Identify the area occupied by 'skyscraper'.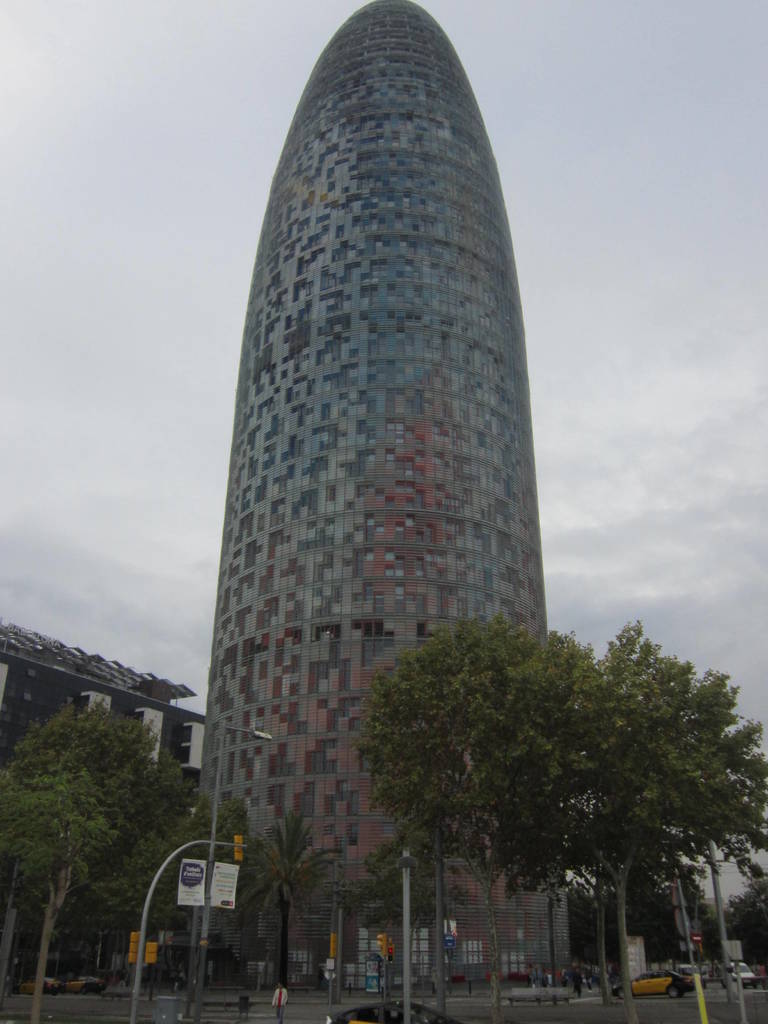
Area: crop(179, 0, 588, 988).
